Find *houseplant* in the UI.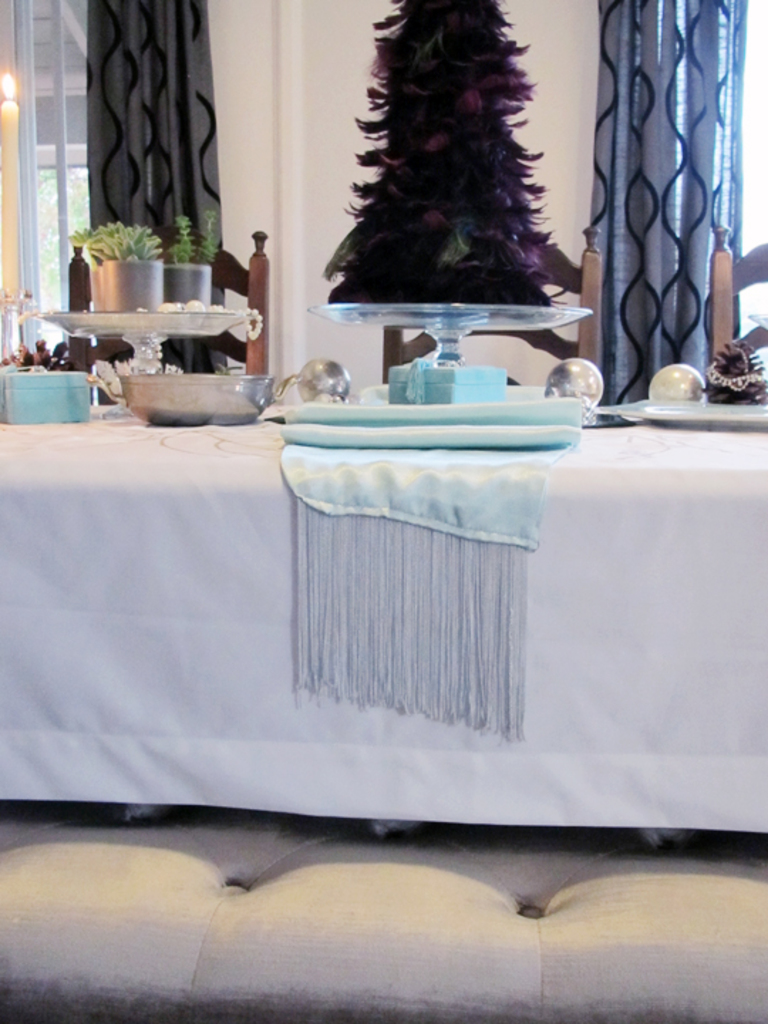
UI element at 341/0/602/397.
